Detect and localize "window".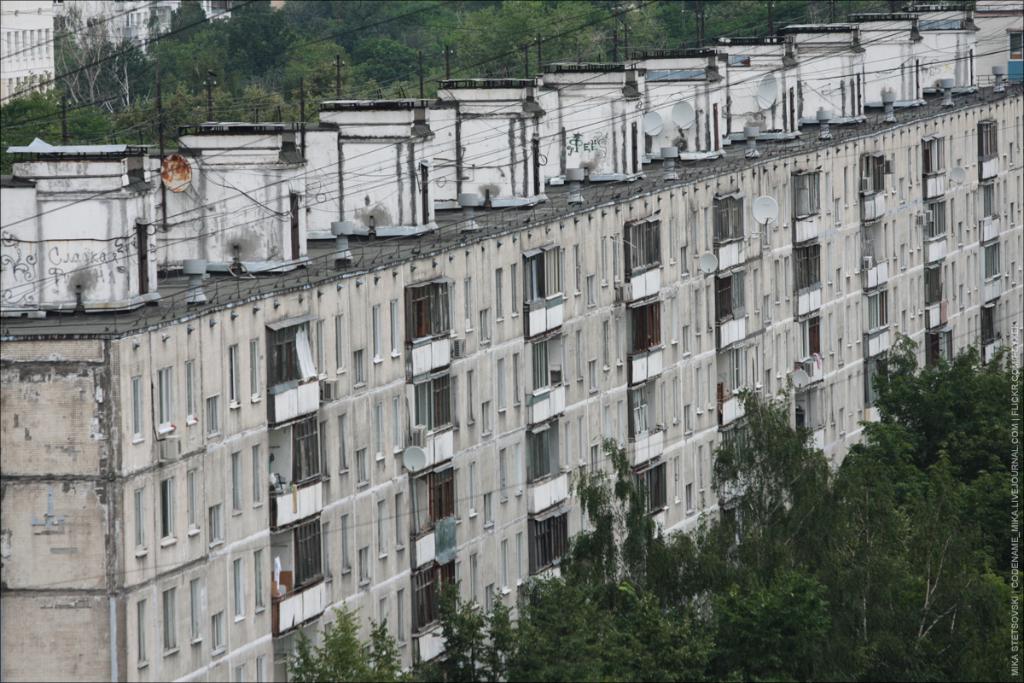
Localized at x1=922, y1=201, x2=950, y2=241.
